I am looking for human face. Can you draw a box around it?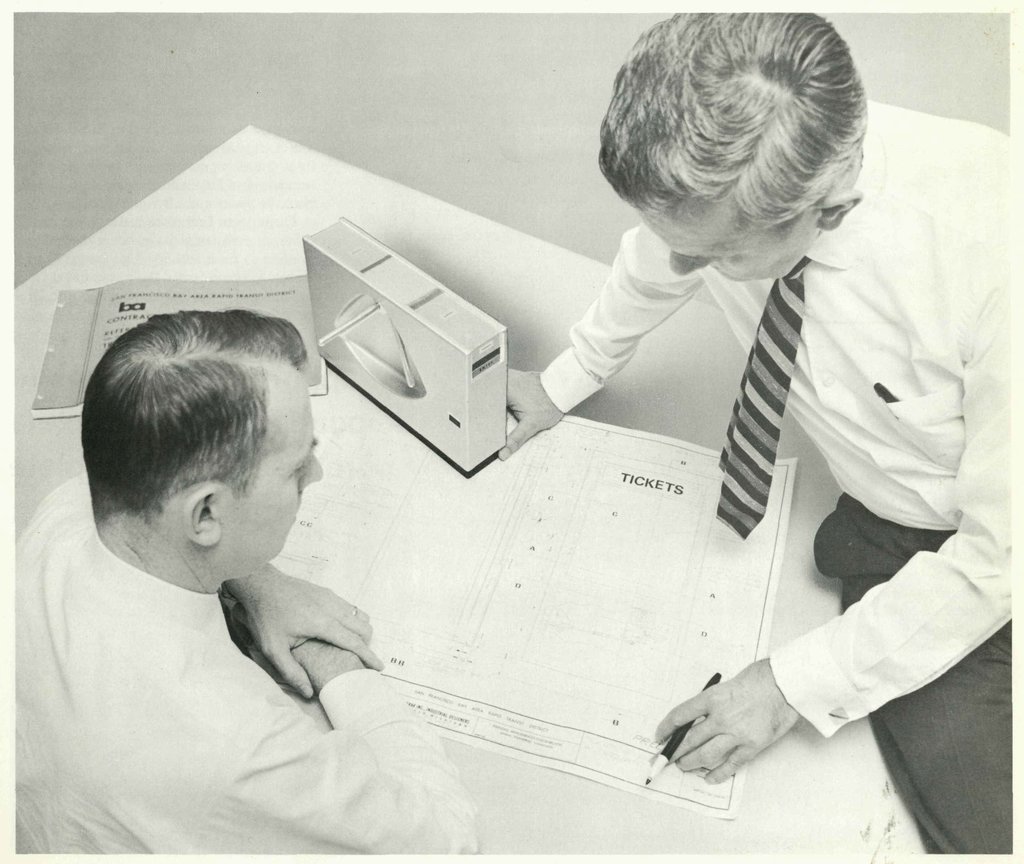
Sure, the bounding box is {"x1": 641, "y1": 210, "x2": 819, "y2": 282}.
